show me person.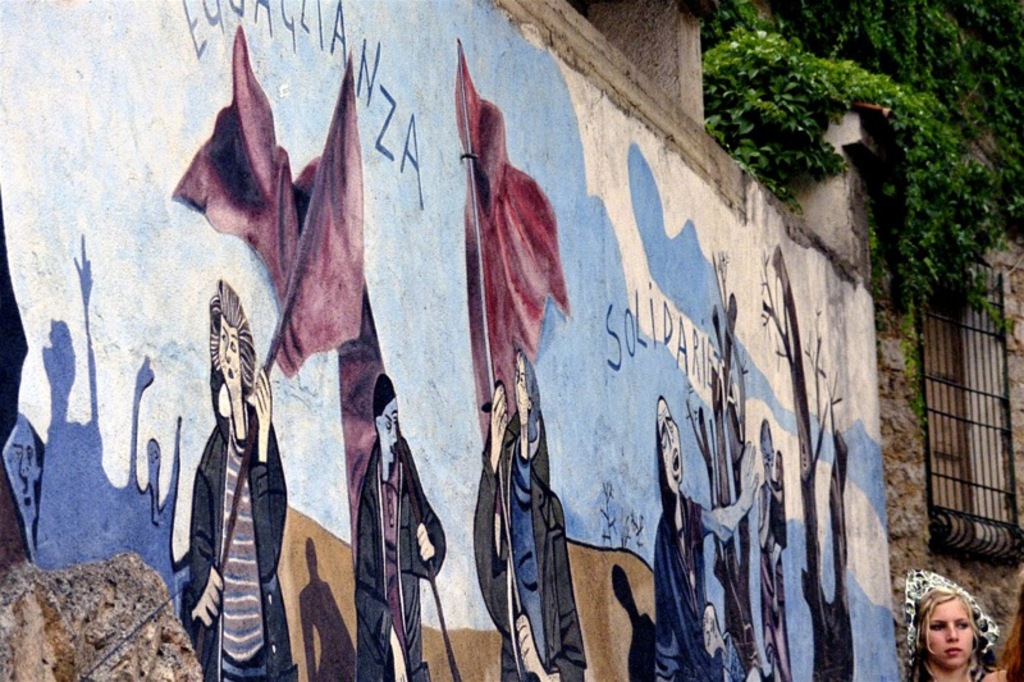
person is here: {"x1": 335, "y1": 375, "x2": 448, "y2": 681}.
